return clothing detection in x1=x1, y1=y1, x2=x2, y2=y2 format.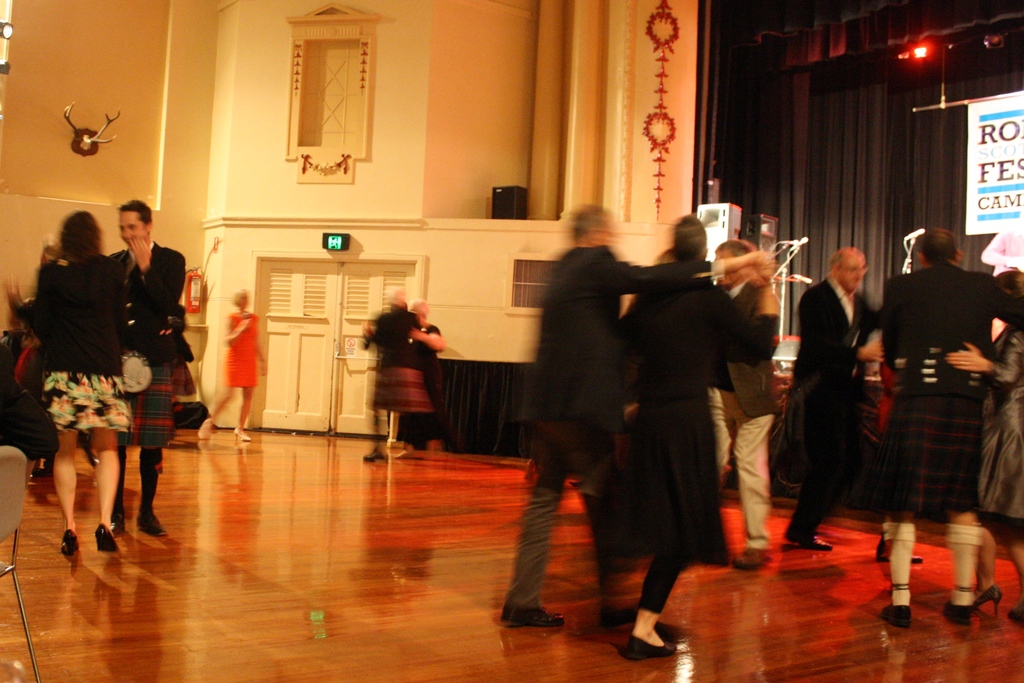
x1=12, y1=258, x2=133, y2=431.
